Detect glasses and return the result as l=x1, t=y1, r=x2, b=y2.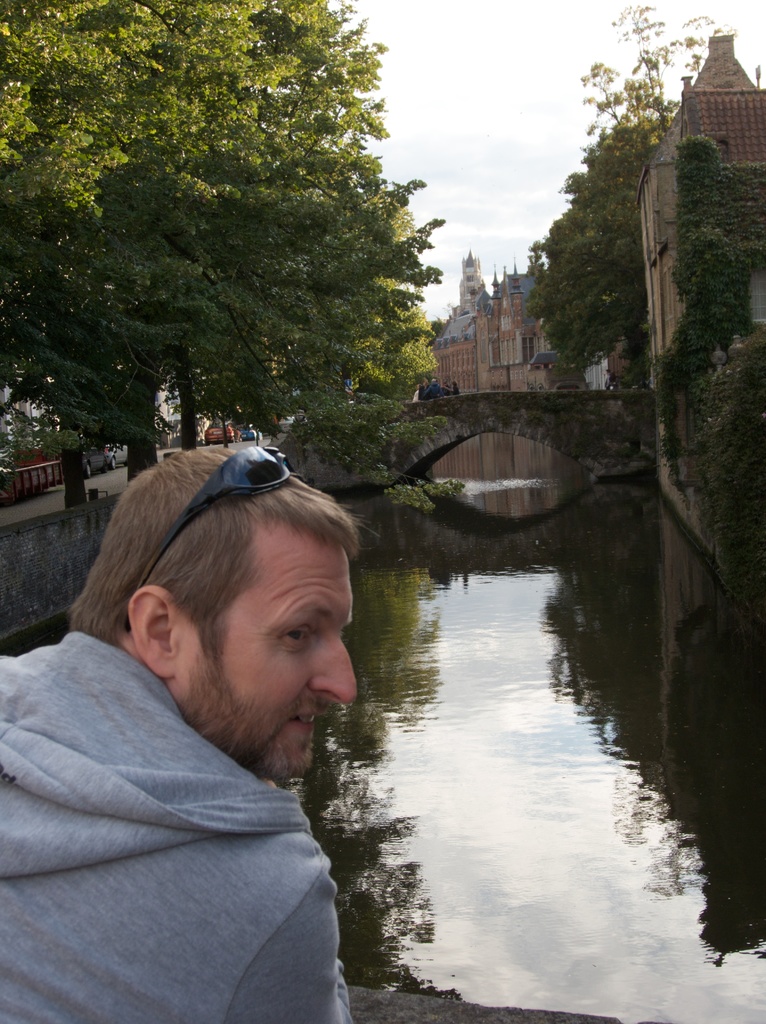
l=115, t=438, r=292, b=602.
